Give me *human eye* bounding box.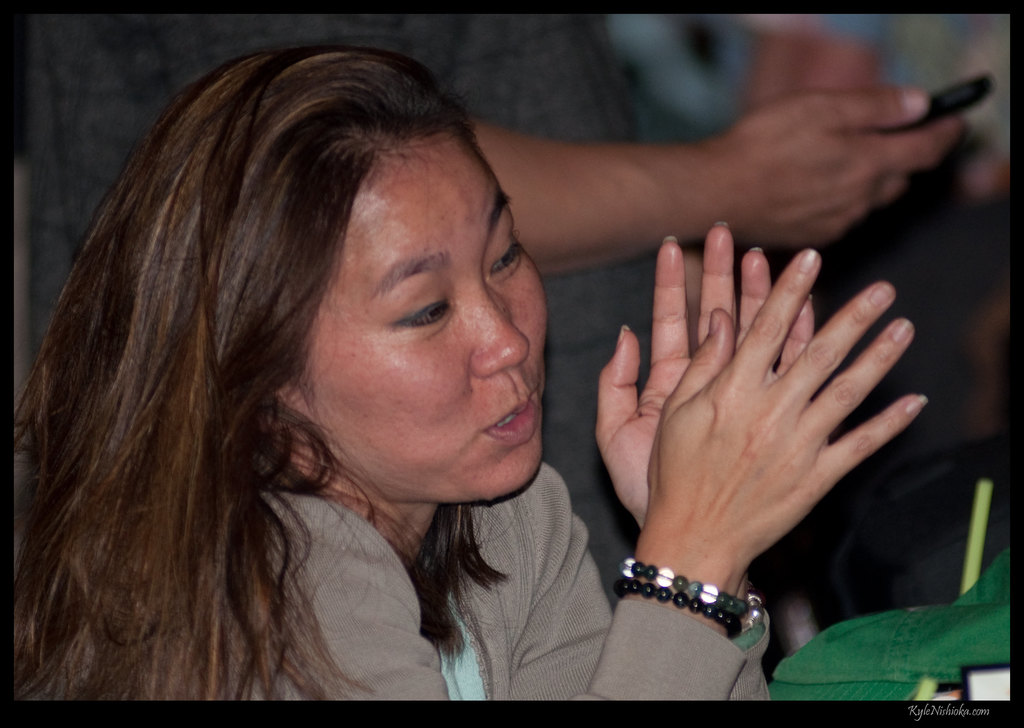
388 284 459 336.
